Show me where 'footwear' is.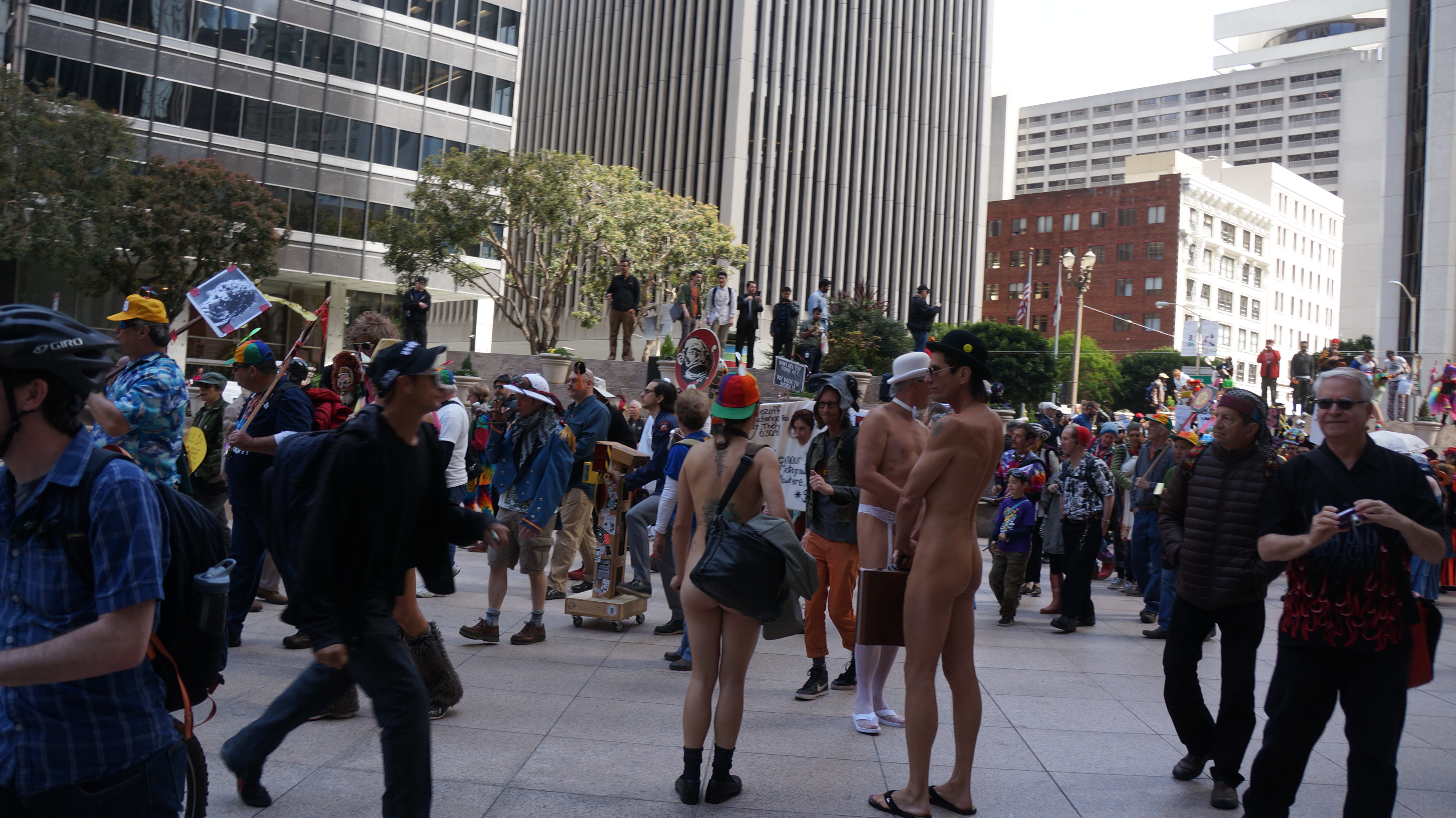
'footwear' is at 168:172:176:175.
